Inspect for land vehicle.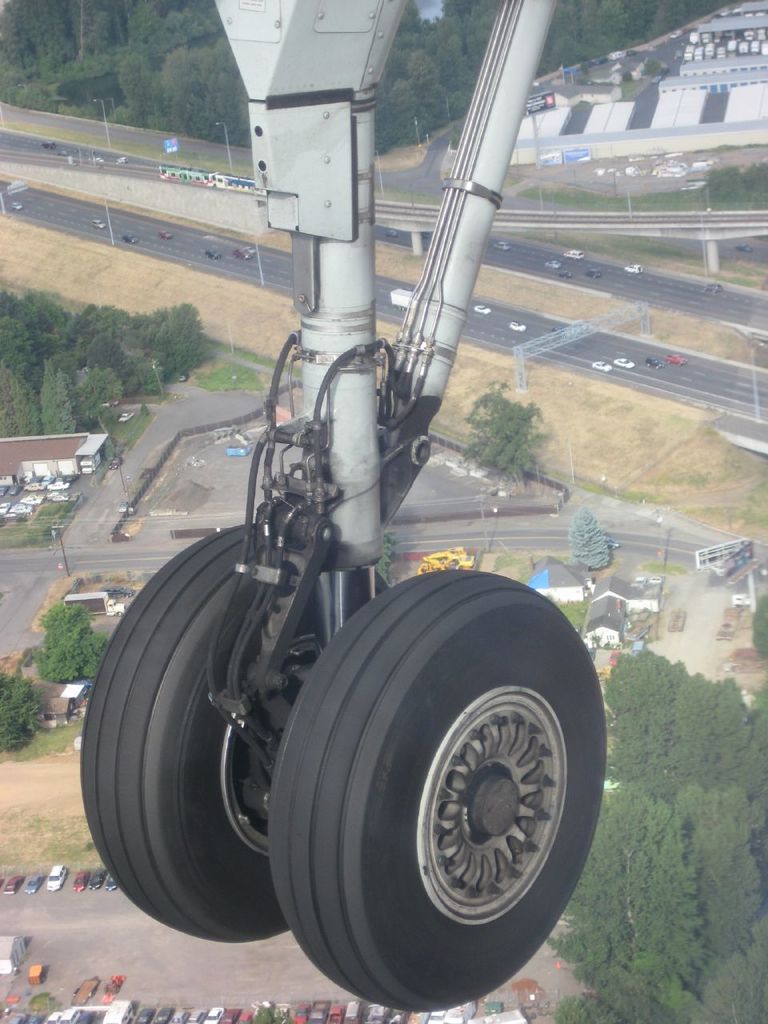
Inspection: (x1=7, y1=483, x2=21, y2=497).
